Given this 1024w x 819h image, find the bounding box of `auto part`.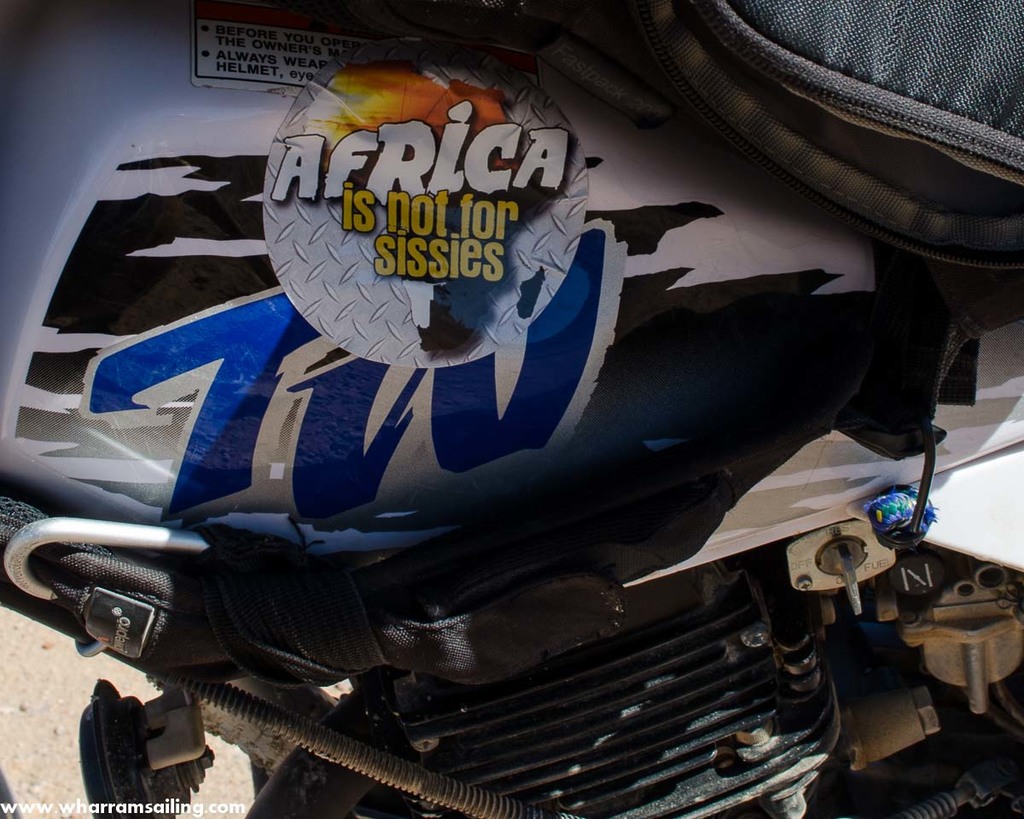
BBox(367, 549, 839, 818).
